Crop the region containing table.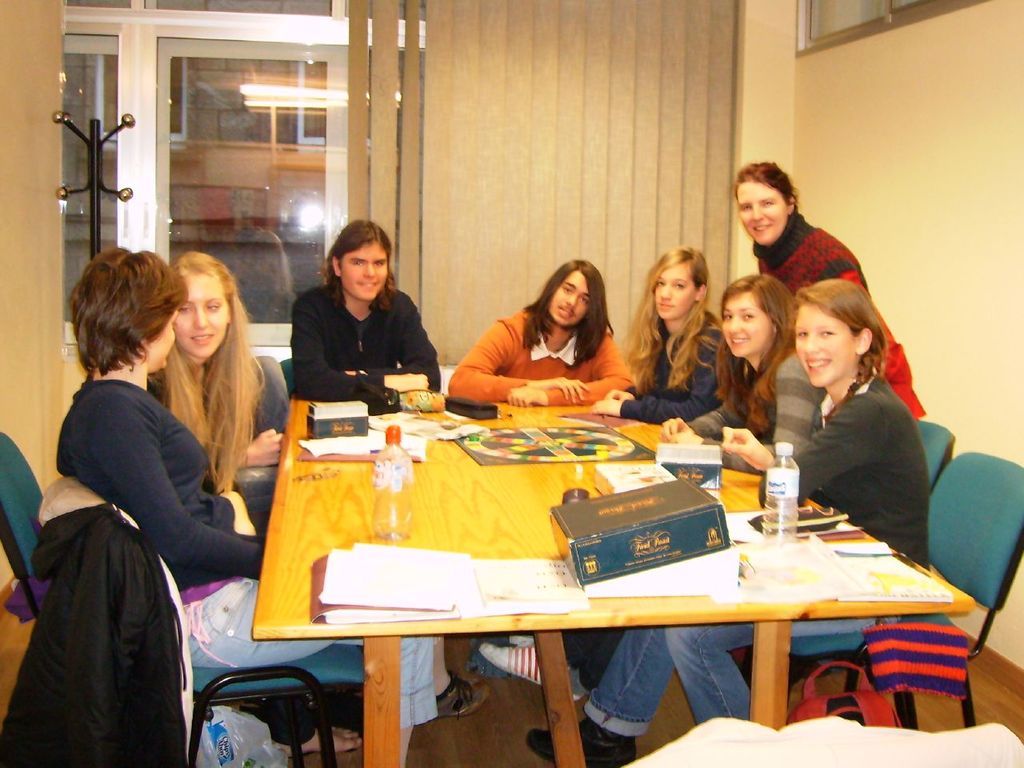
Crop region: bbox=(250, 405, 980, 767).
